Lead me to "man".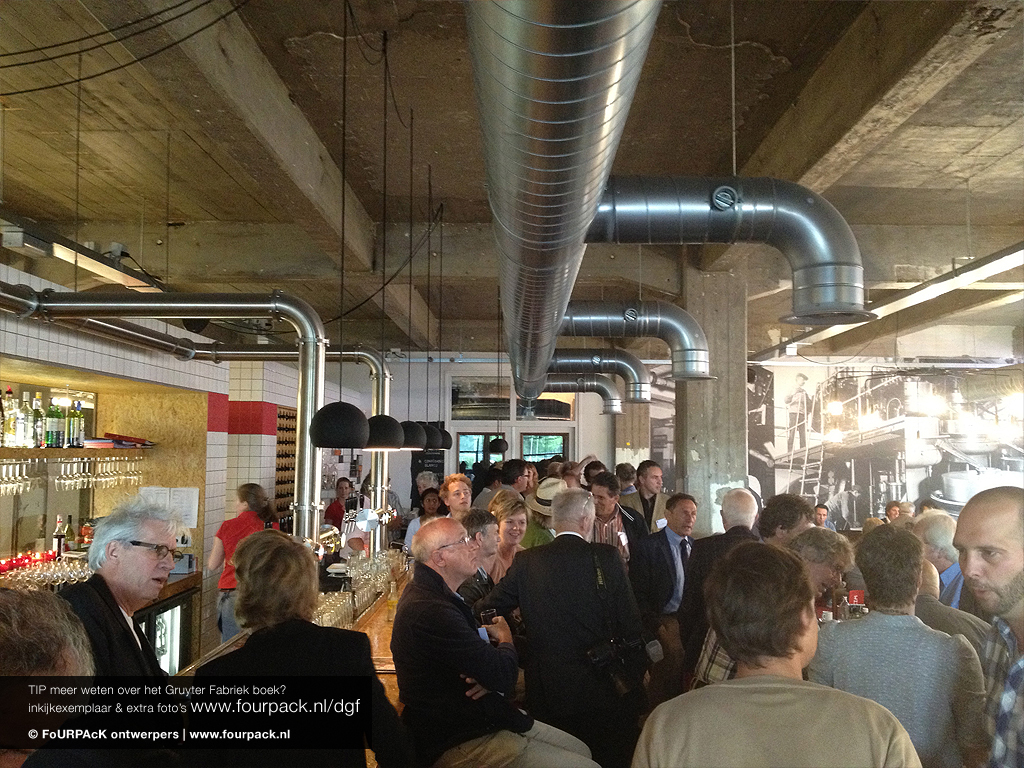
Lead to x1=692 y1=523 x2=854 y2=686.
